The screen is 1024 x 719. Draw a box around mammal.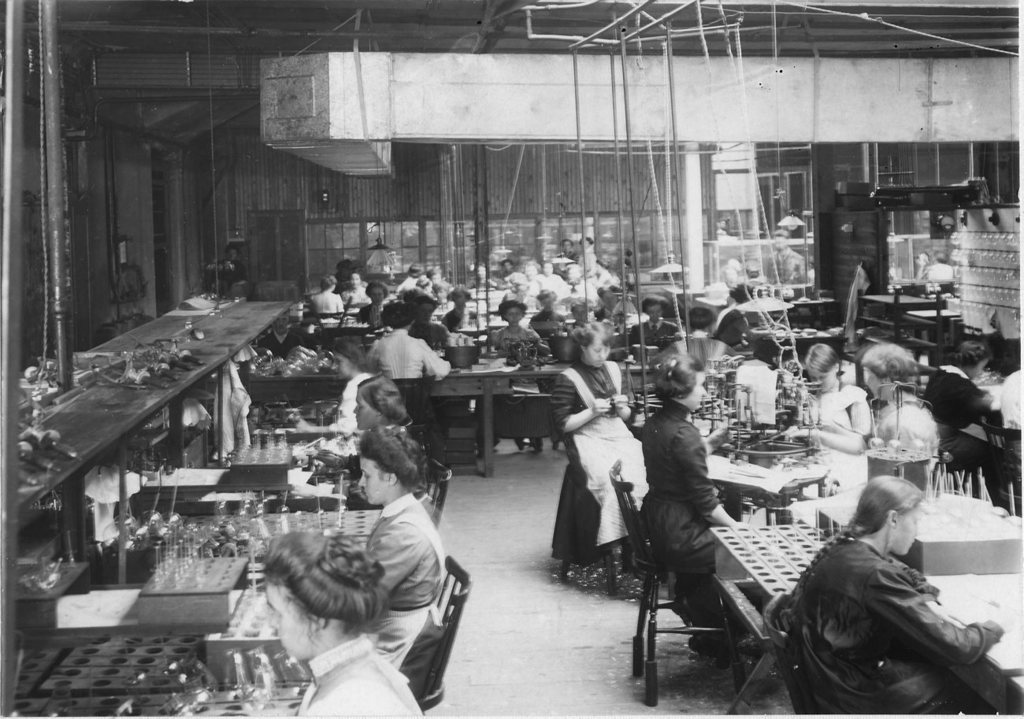
crop(445, 289, 469, 306).
